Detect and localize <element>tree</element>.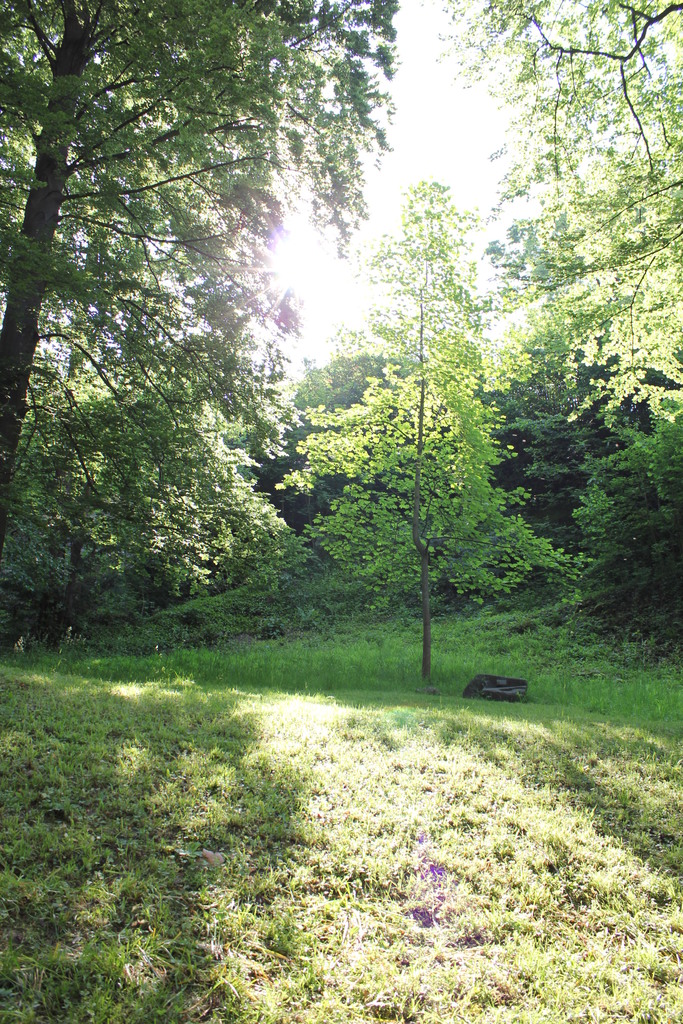
Localized at BBox(0, 319, 298, 659).
